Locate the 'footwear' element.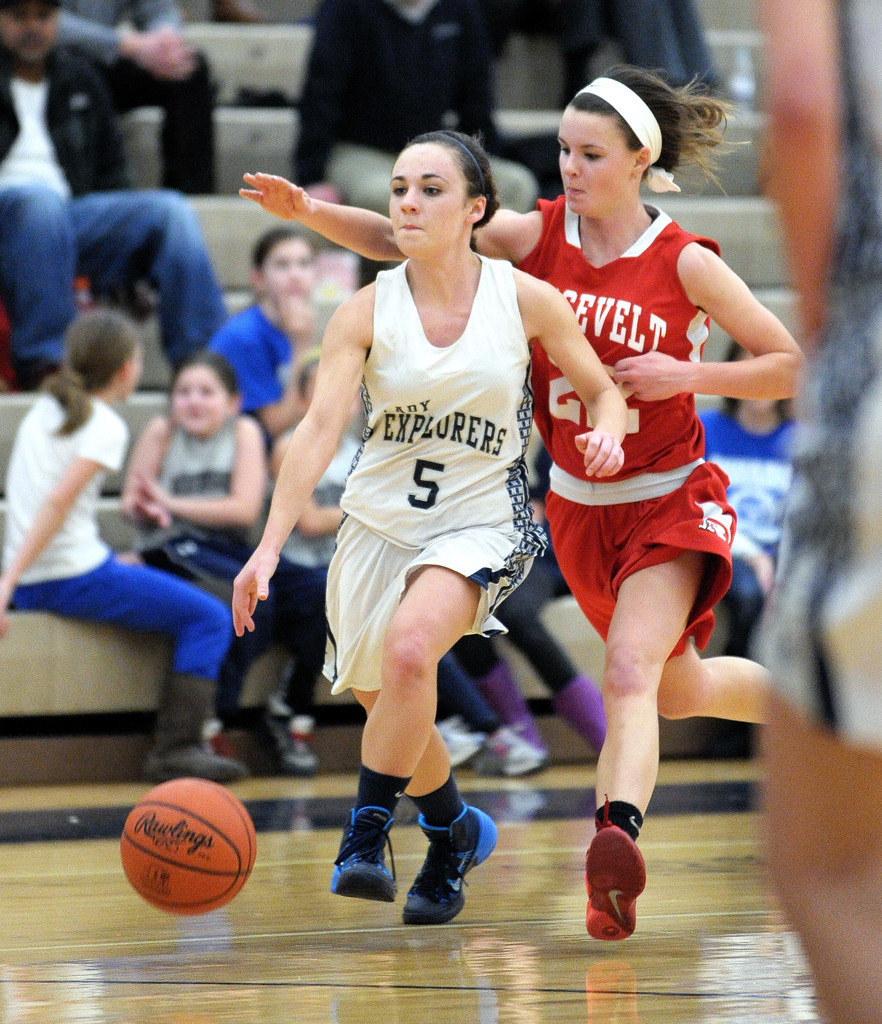
Element bbox: (left=409, top=802, right=503, bottom=921).
